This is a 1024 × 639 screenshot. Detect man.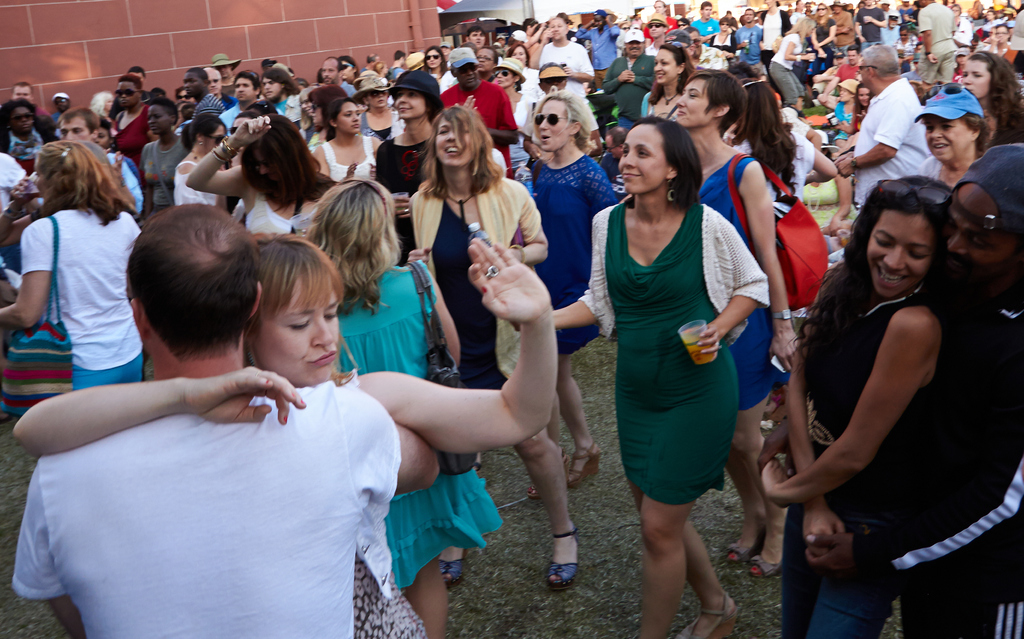
735:8:767:76.
